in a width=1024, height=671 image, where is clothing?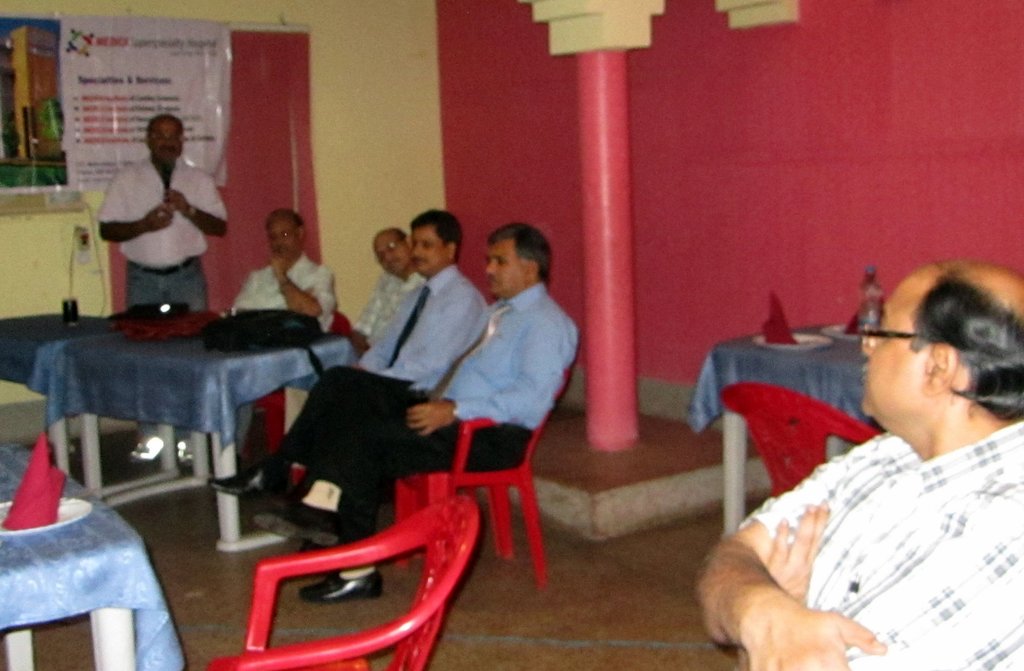
(left=235, top=249, right=326, bottom=453).
